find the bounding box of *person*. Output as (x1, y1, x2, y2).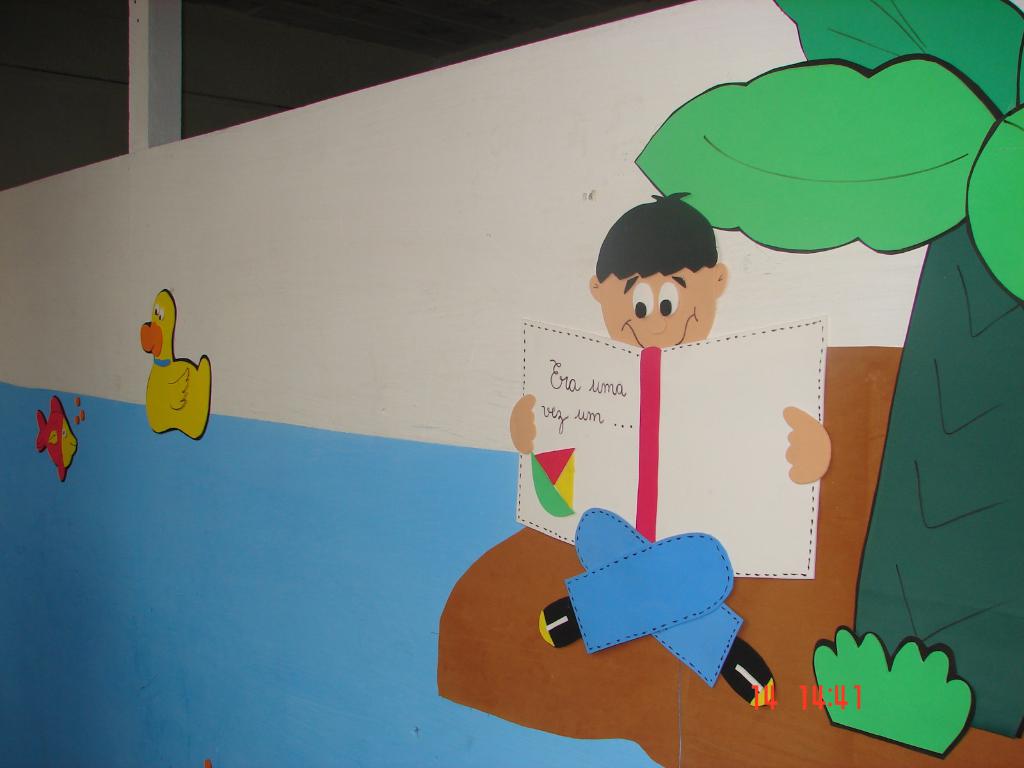
(509, 186, 843, 712).
